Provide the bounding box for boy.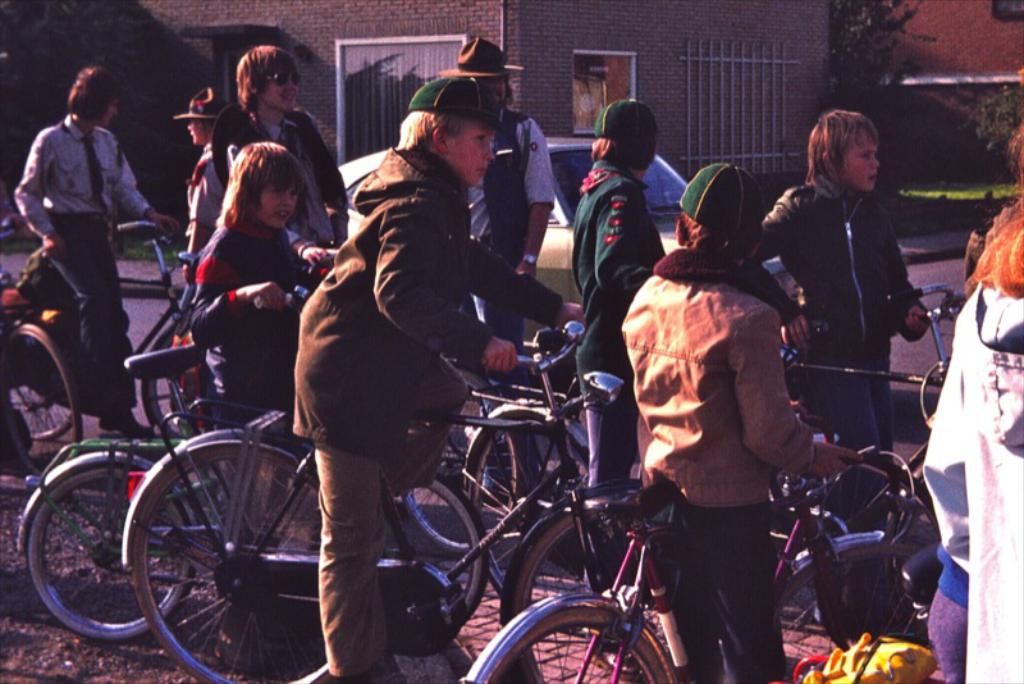
bbox=(623, 156, 864, 683).
